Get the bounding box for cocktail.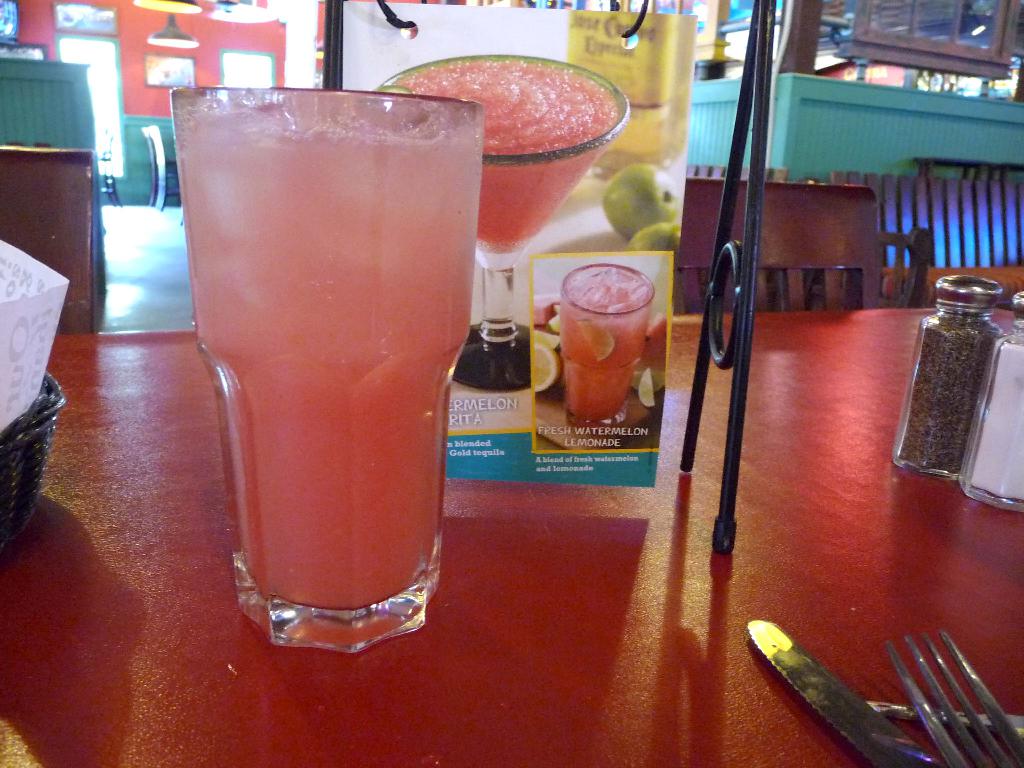
[378,56,629,392].
